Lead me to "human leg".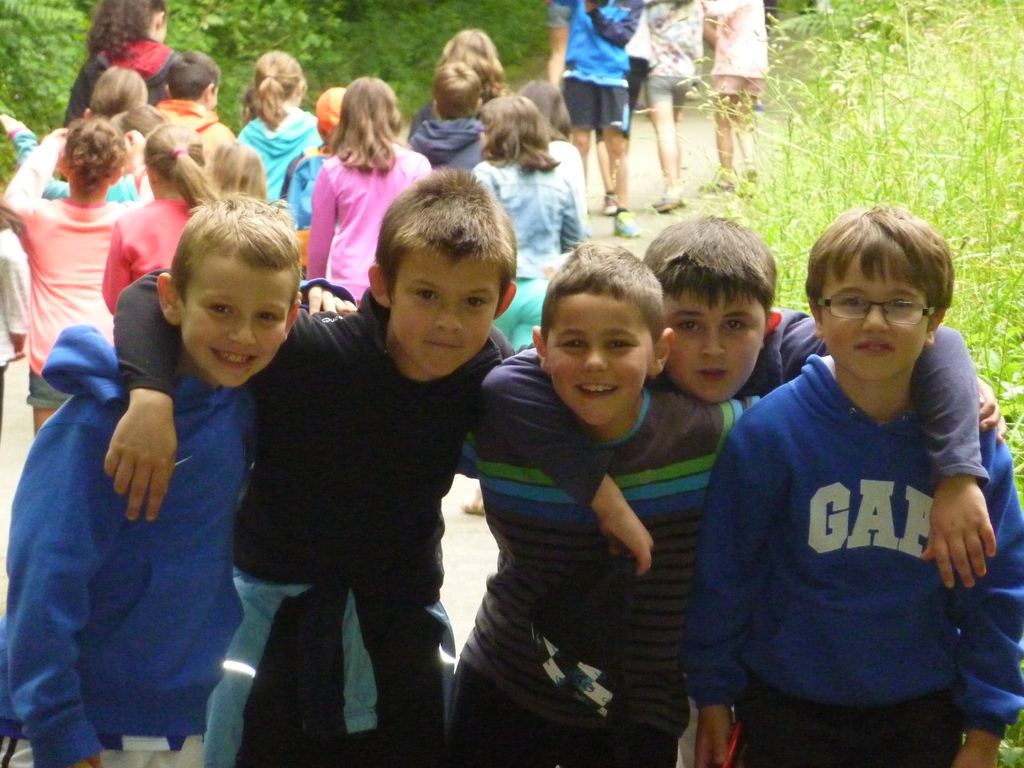
Lead to select_region(567, 120, 588, 163).
